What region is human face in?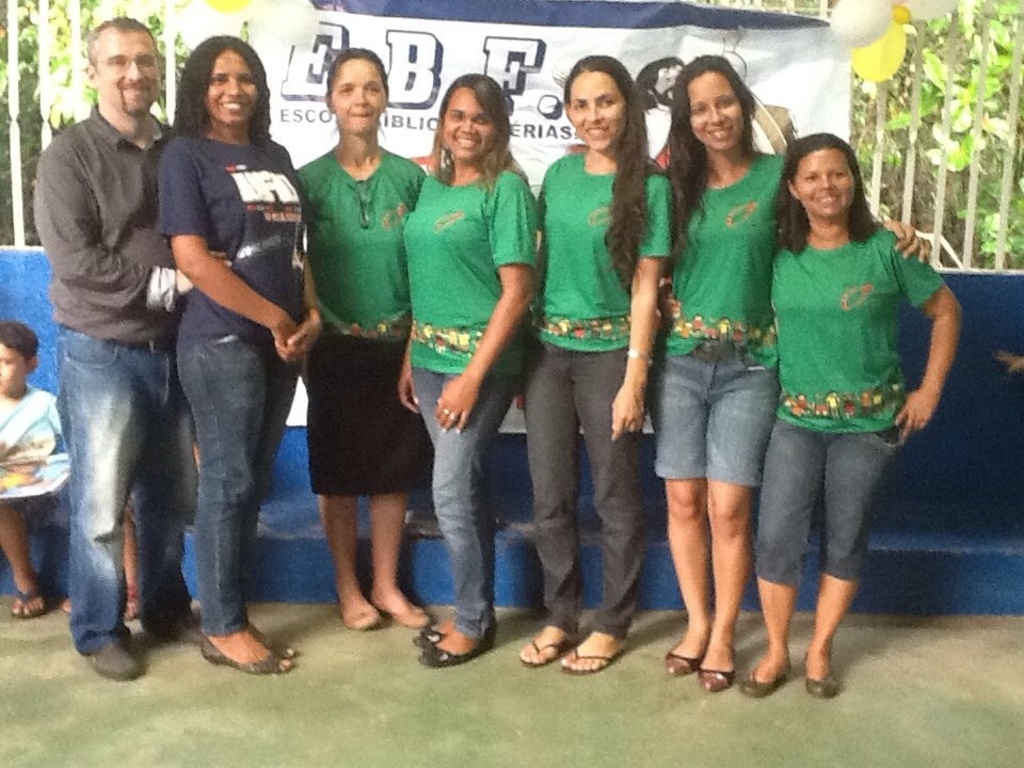
(x1=794, y1=151, x2=854, y2=212).
